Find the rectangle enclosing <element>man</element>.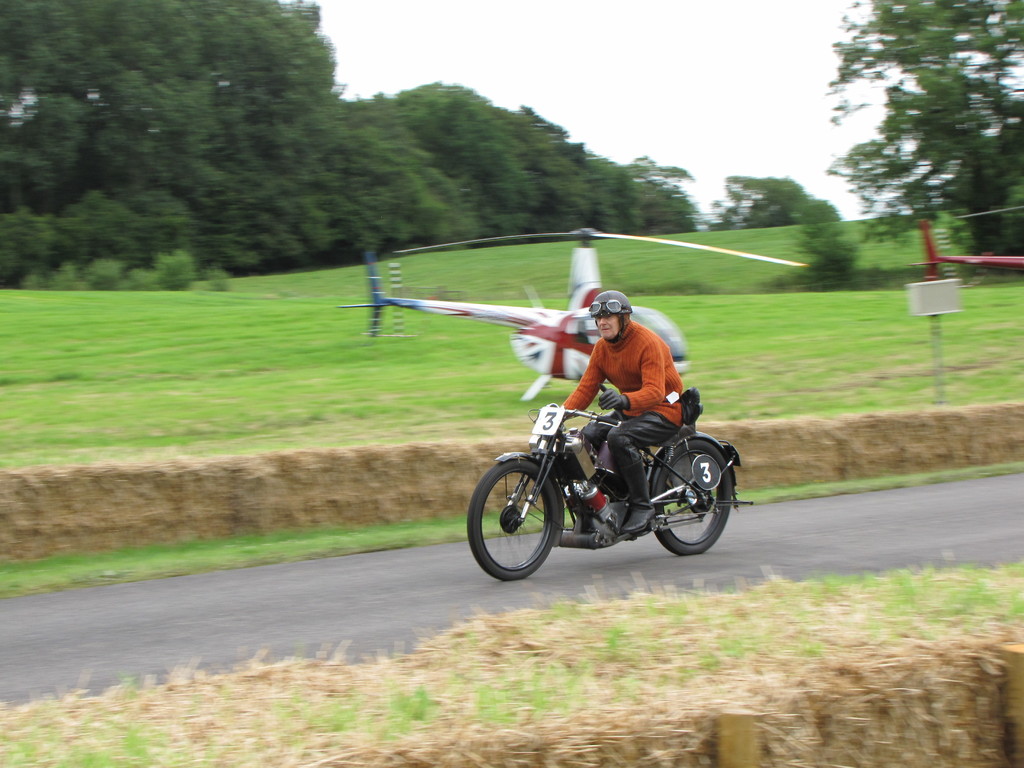
select_region(544, 287, 682, 524).
